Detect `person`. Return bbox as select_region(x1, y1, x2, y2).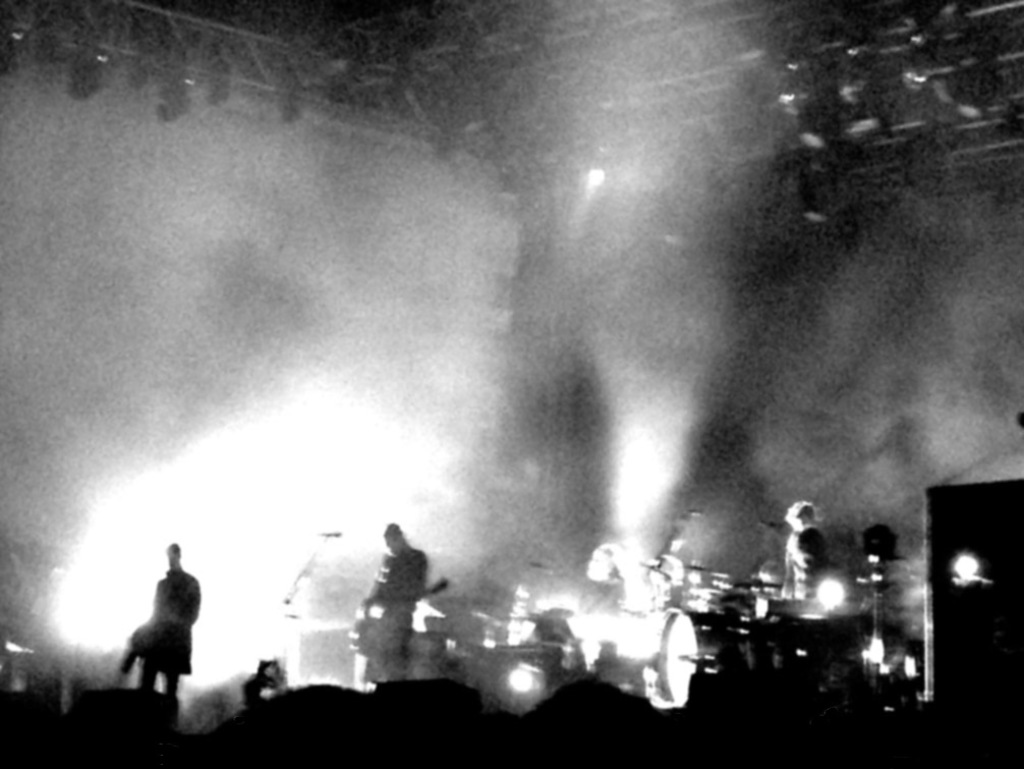
select_region(344, 518, 441, 713).
